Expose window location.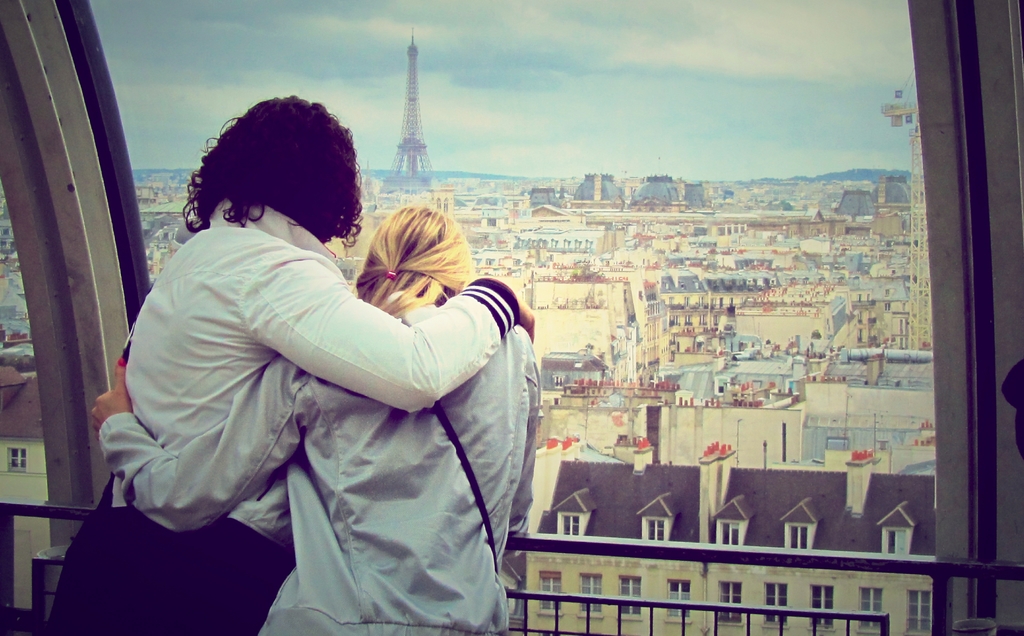
Exposed at 714,500,757,546.
